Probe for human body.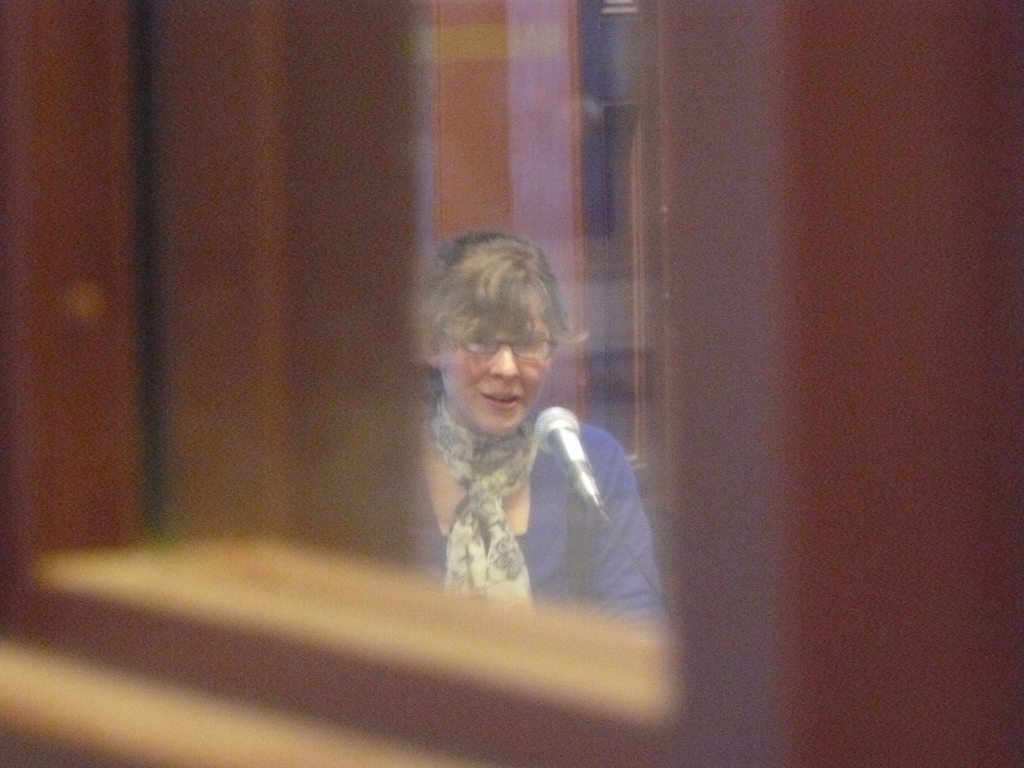
Probe result: region(425, 272, 662, 673).
